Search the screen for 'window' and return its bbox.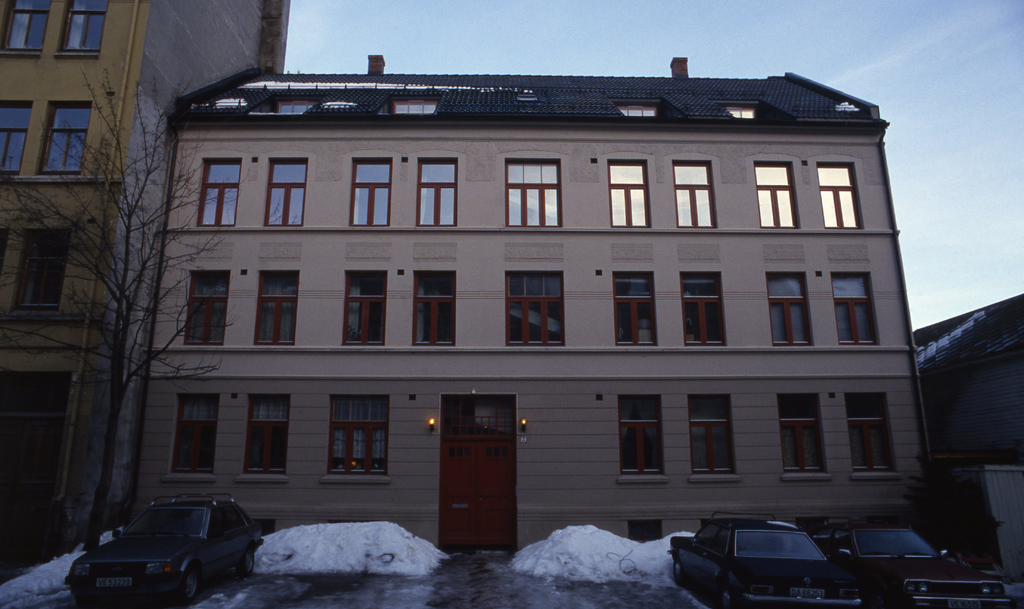
Found: 181 268 231 347.
